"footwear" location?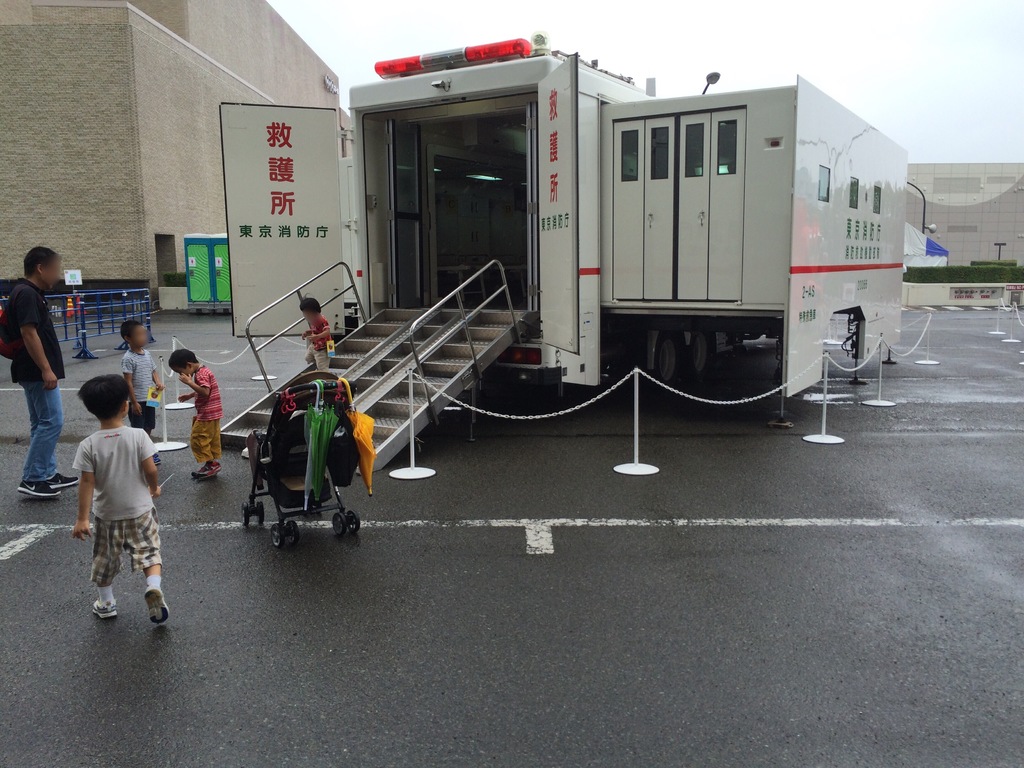
x1=19 y1=479 x2=56 y2=500
